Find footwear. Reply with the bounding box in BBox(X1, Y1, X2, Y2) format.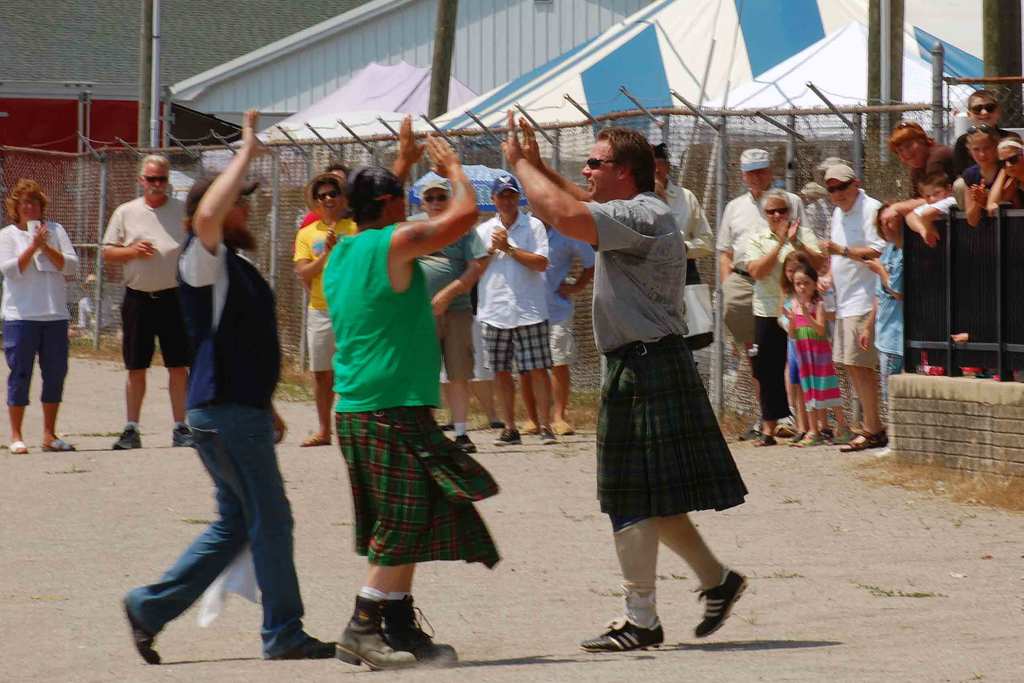
BBox(797, 432, 831, 449).
